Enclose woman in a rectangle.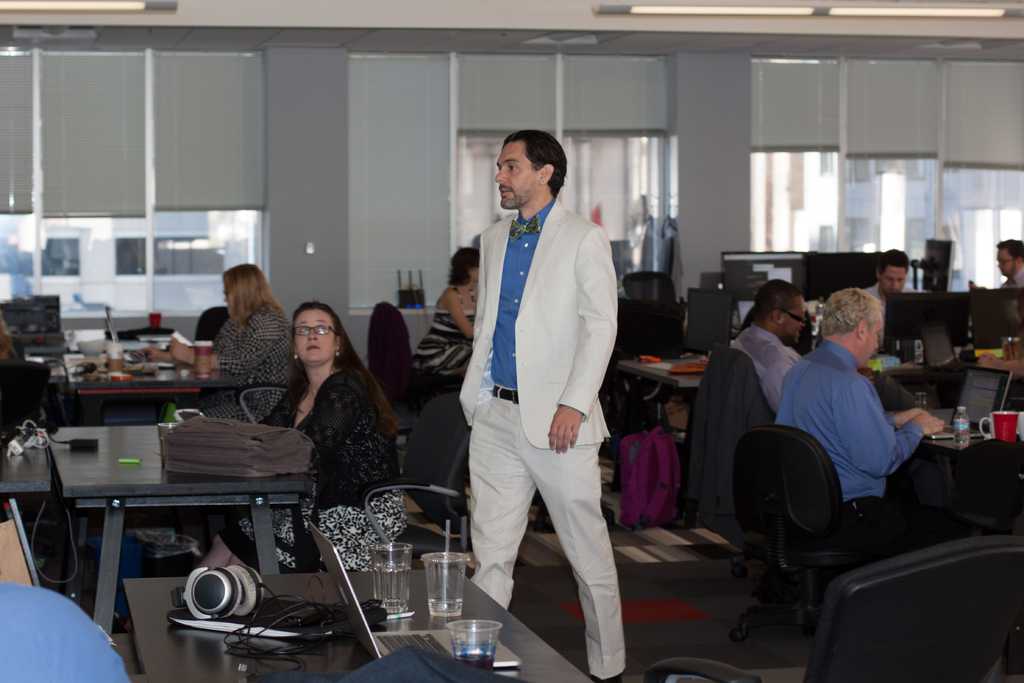
pyautogui.locateOnScreen(400, 244, 481, 372).
